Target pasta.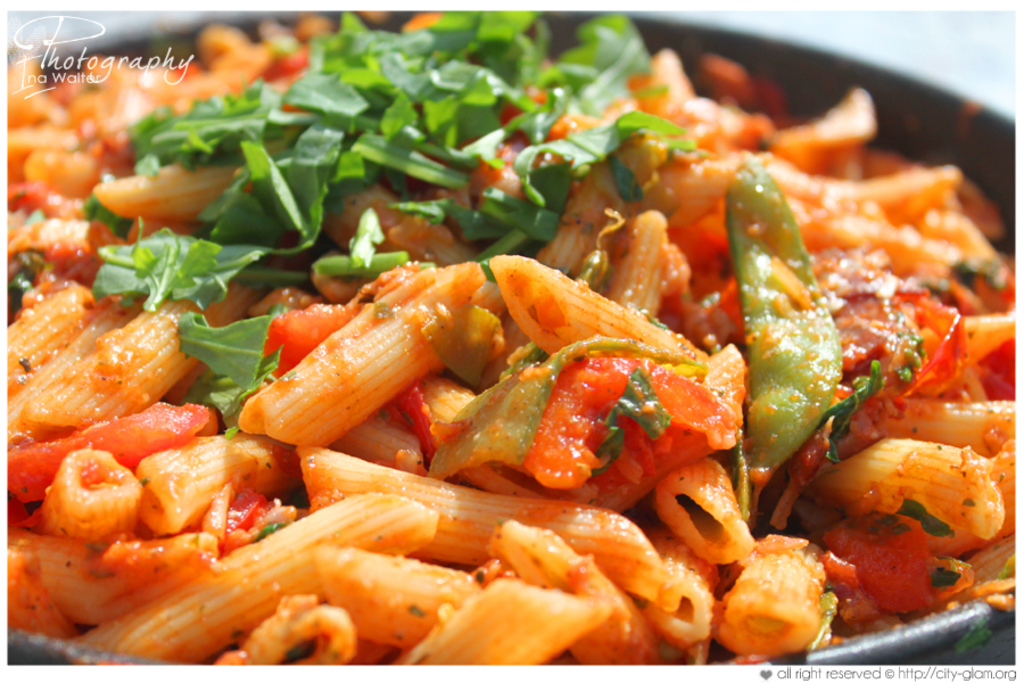
Target region: l=5, t=17, r=1016, b=663.
